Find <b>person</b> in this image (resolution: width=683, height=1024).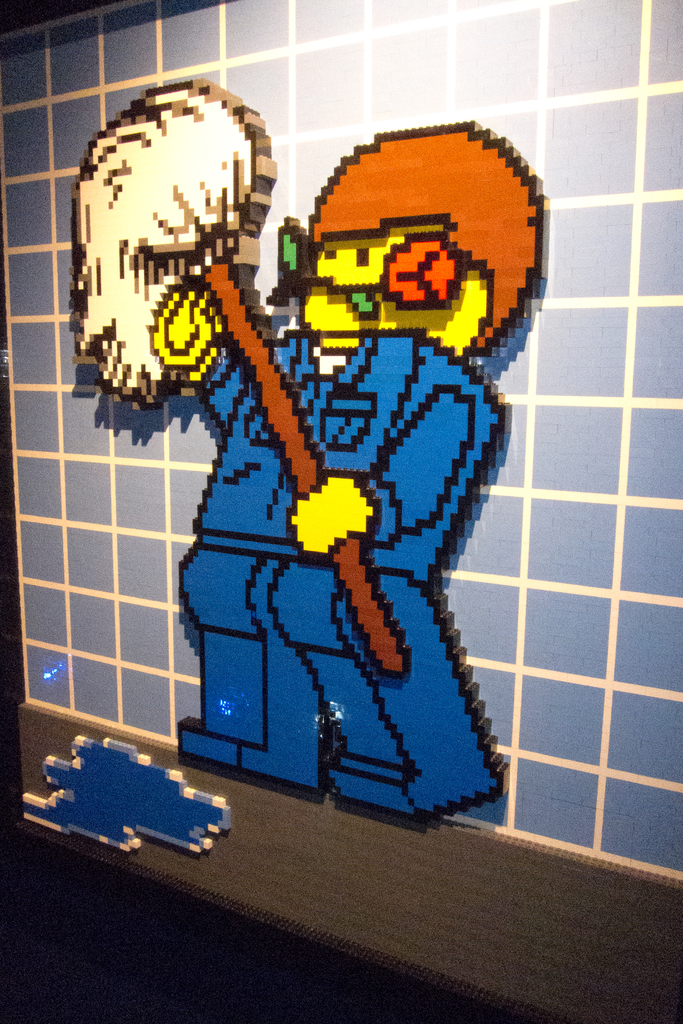
Rect(83, 116, 536, 820).
